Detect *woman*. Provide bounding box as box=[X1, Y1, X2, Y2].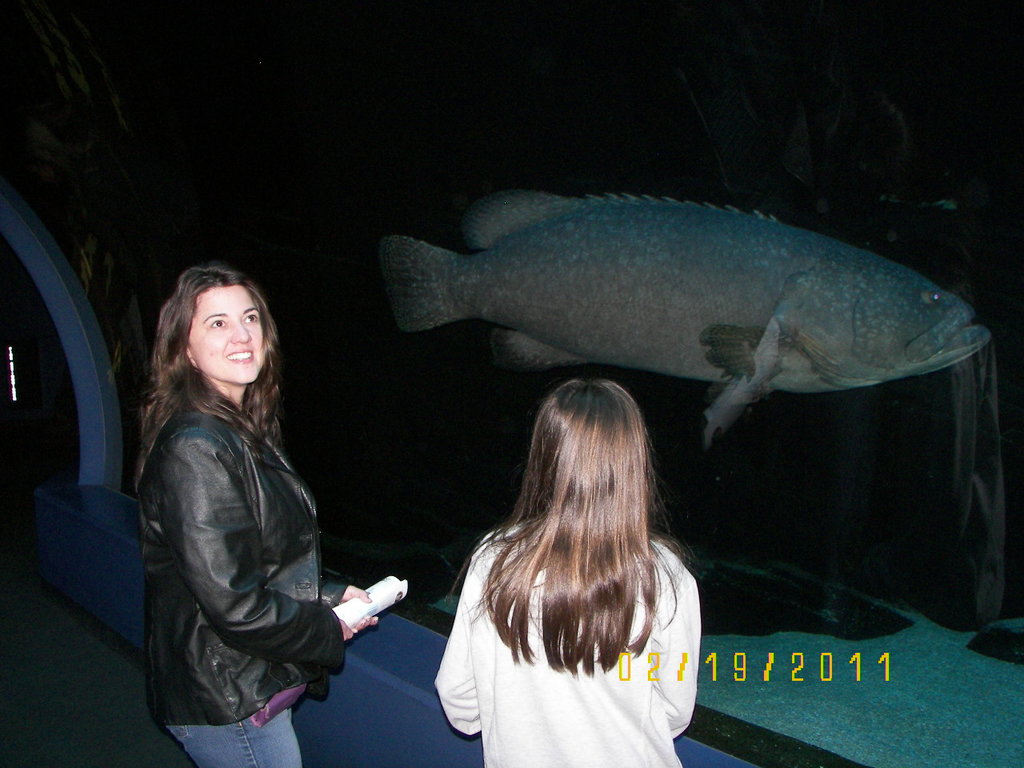
box=[427, 378, 705, 767].
